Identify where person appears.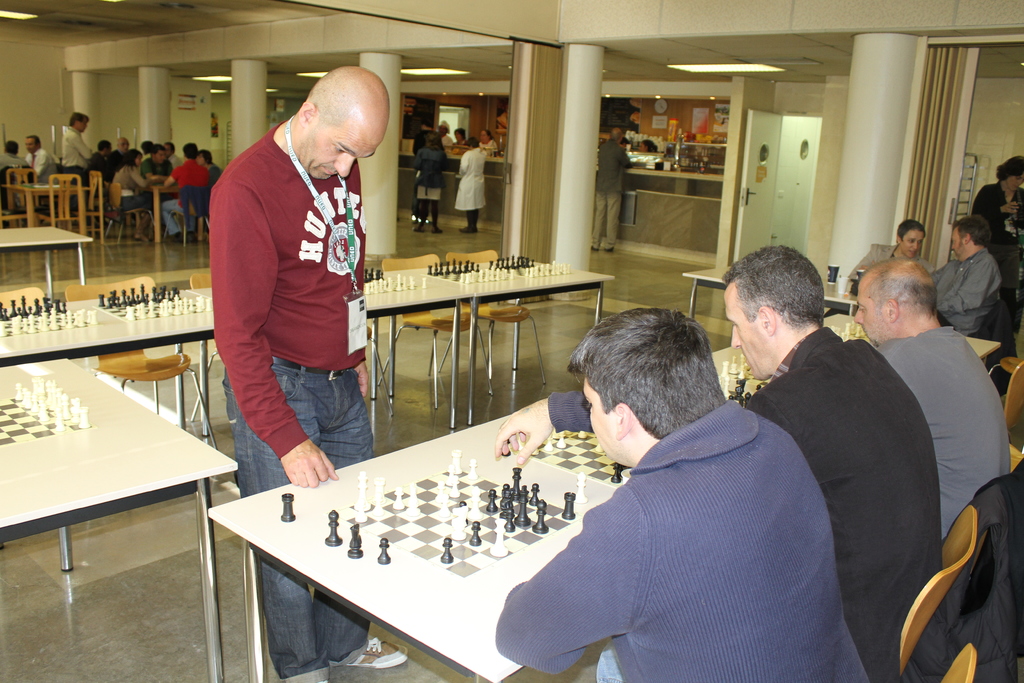
Appears at bbox=(864, 269, 1021, 533).
